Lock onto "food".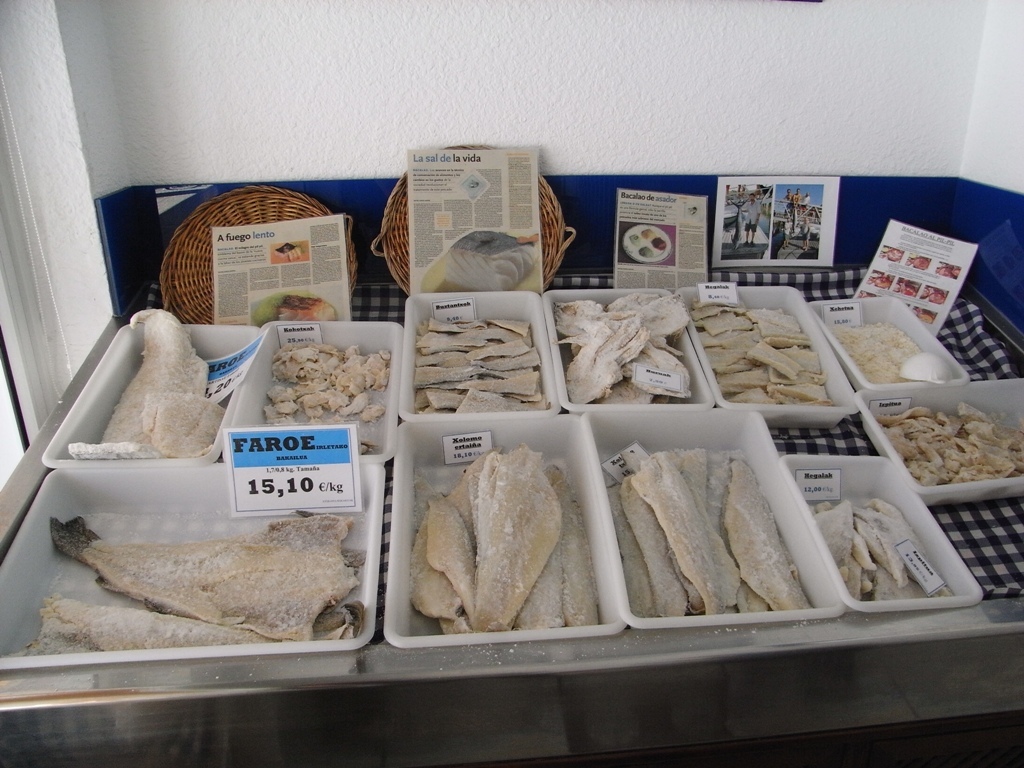
Locked: [693, 300, 833, 407].
